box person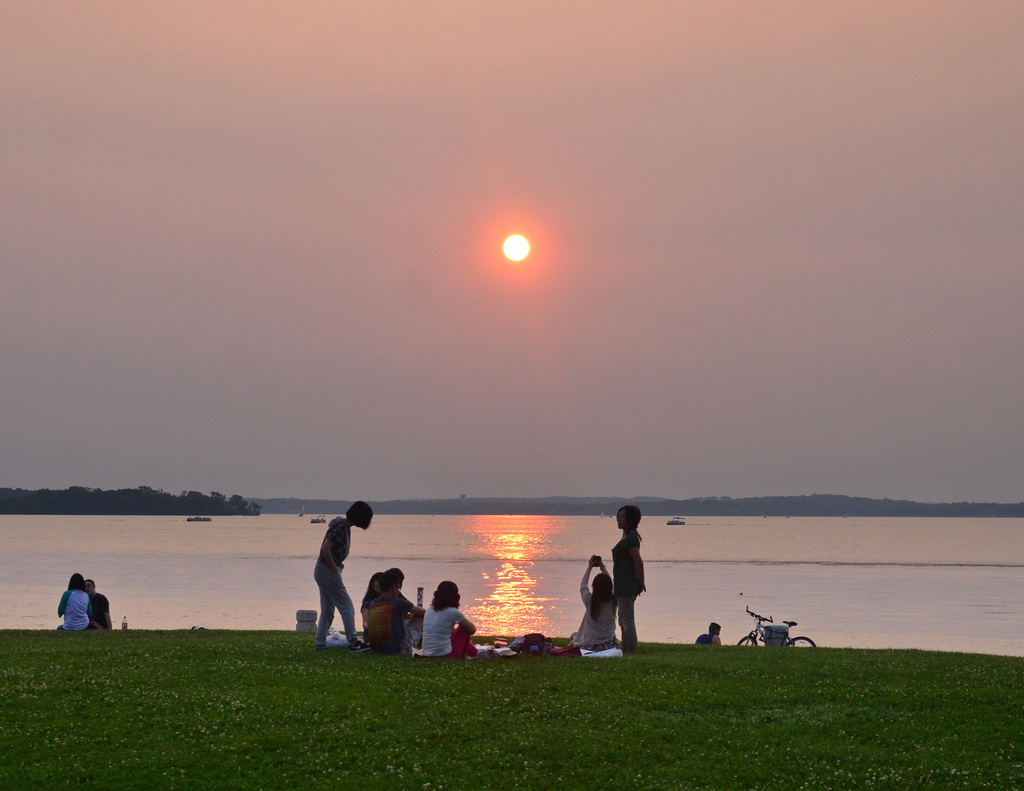
l=420, t=582, r=477, b=659
